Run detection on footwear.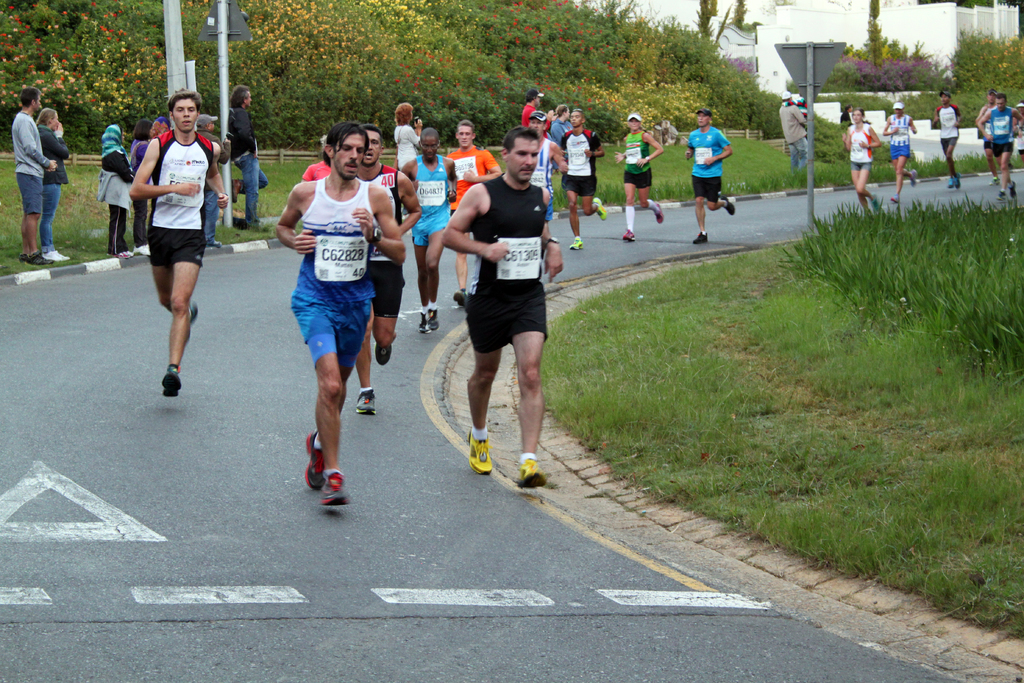
Result: (left=946, top=177, right=957, bottom=188).
